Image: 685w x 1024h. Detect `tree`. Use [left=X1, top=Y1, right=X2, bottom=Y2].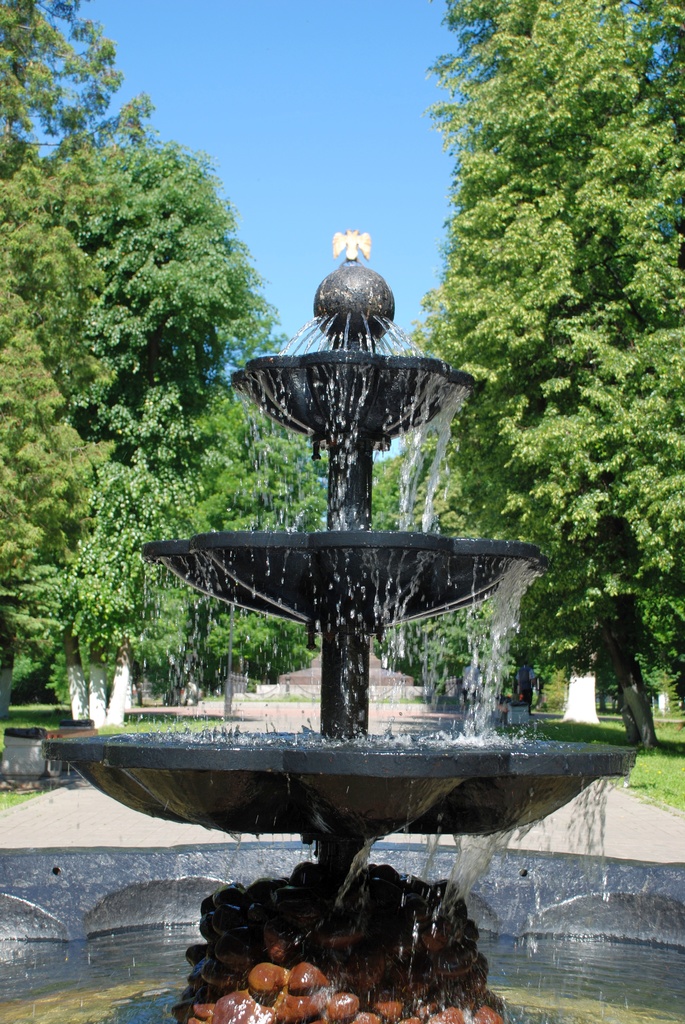
[left=411, top=27, right=659, bottom=688].
